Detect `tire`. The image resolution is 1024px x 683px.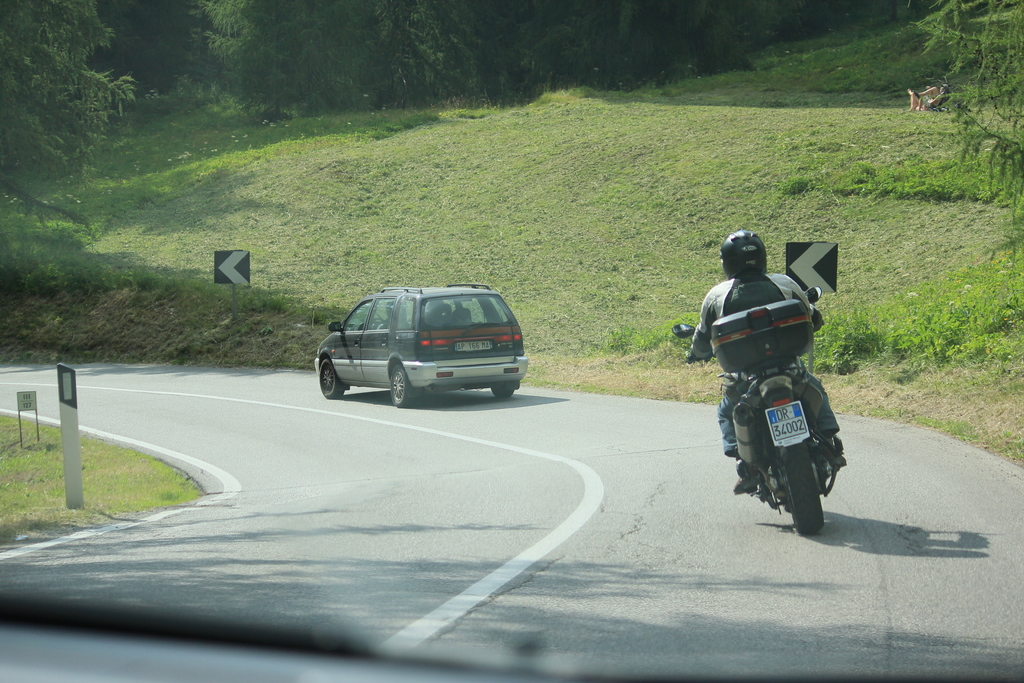
[765,436,825,537].
